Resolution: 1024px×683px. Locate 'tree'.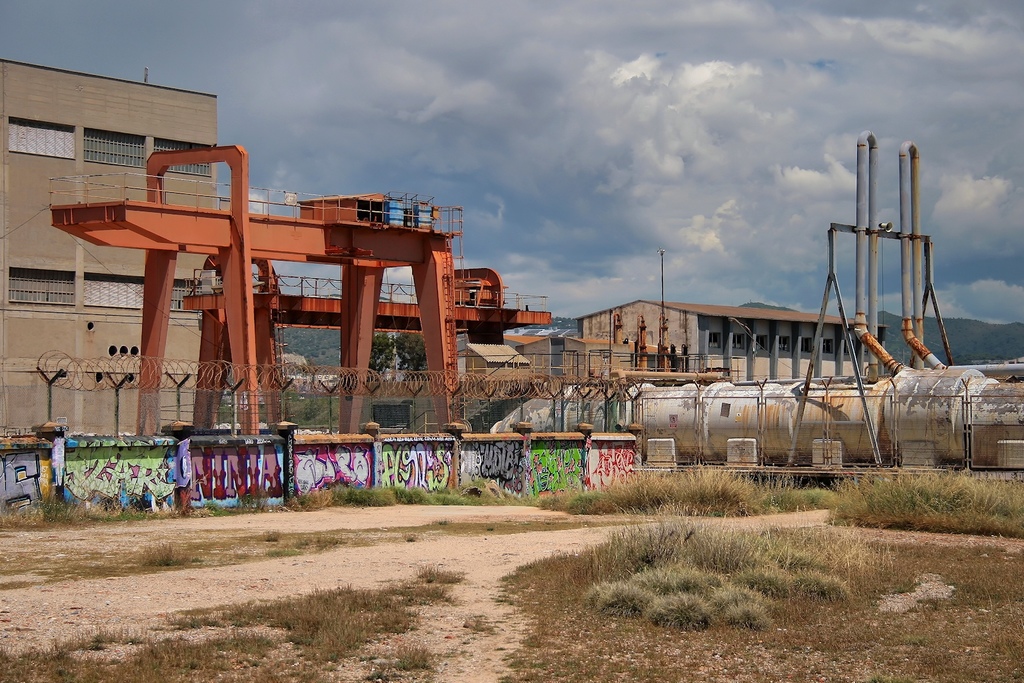
Rect(281, 322, 364, 373).
